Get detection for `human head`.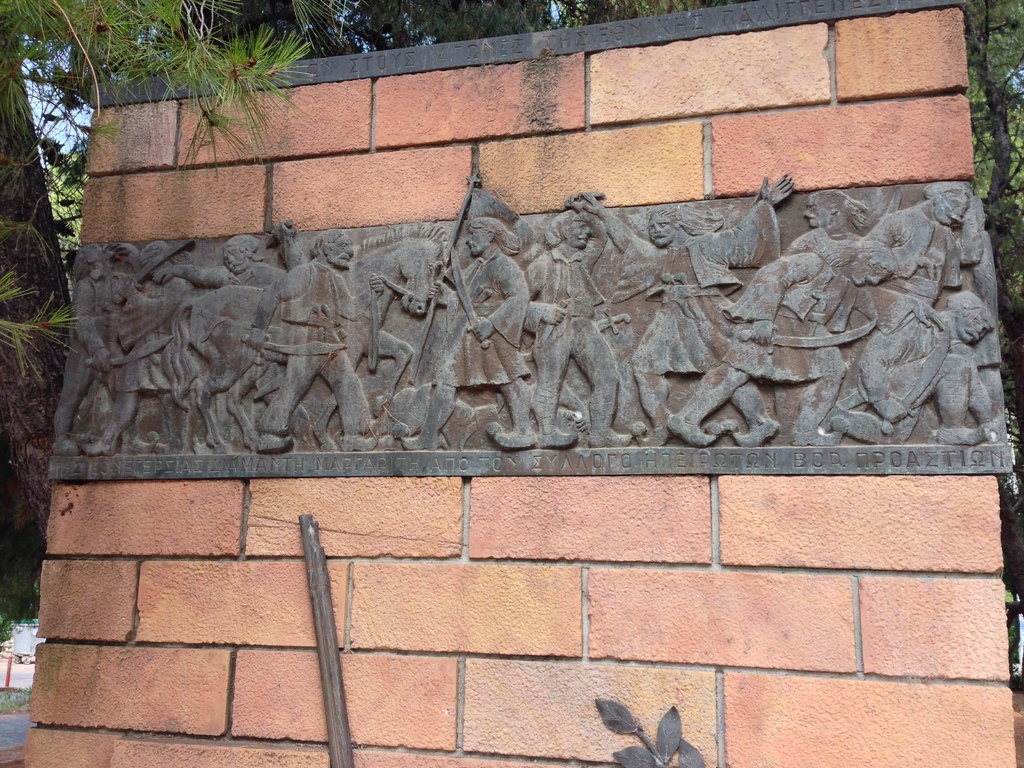
Detection: detection(314, 222, 355, 271).
